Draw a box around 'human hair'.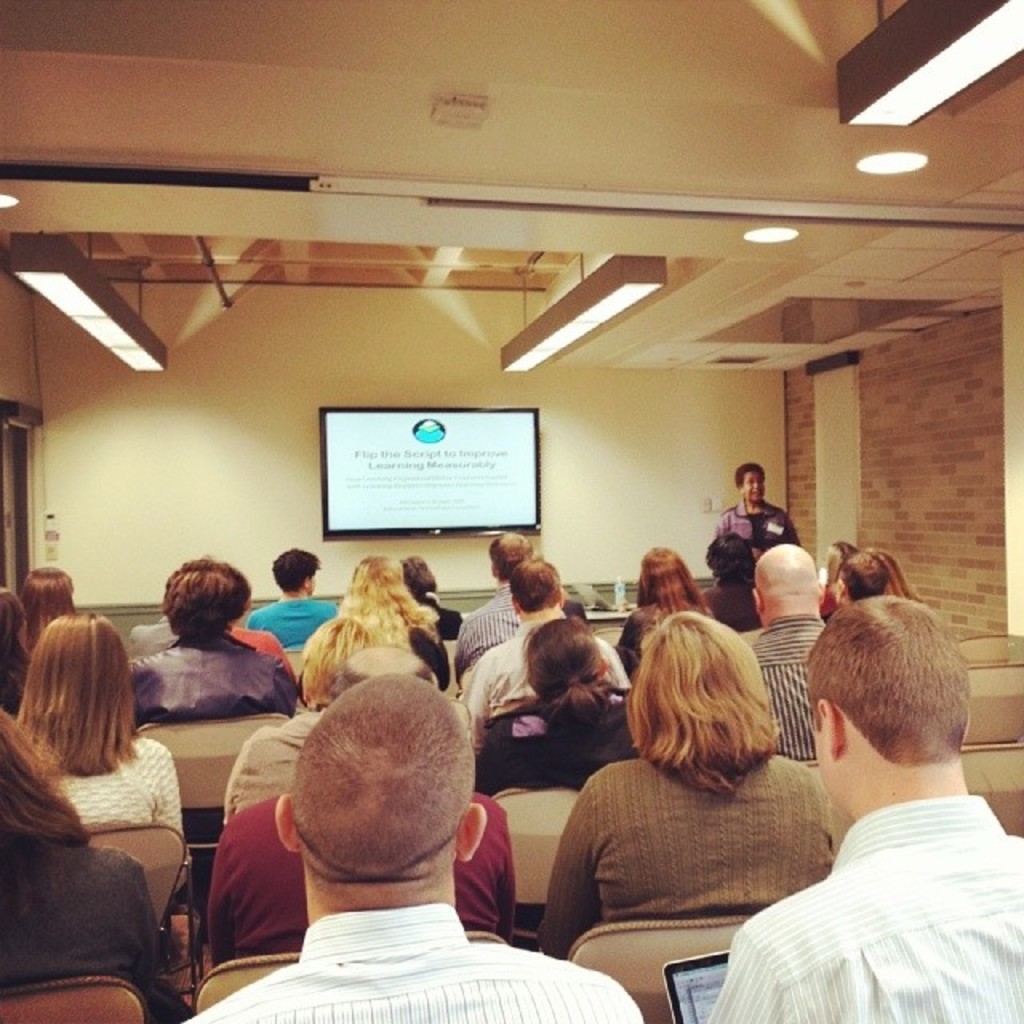
818 590 984 814.
